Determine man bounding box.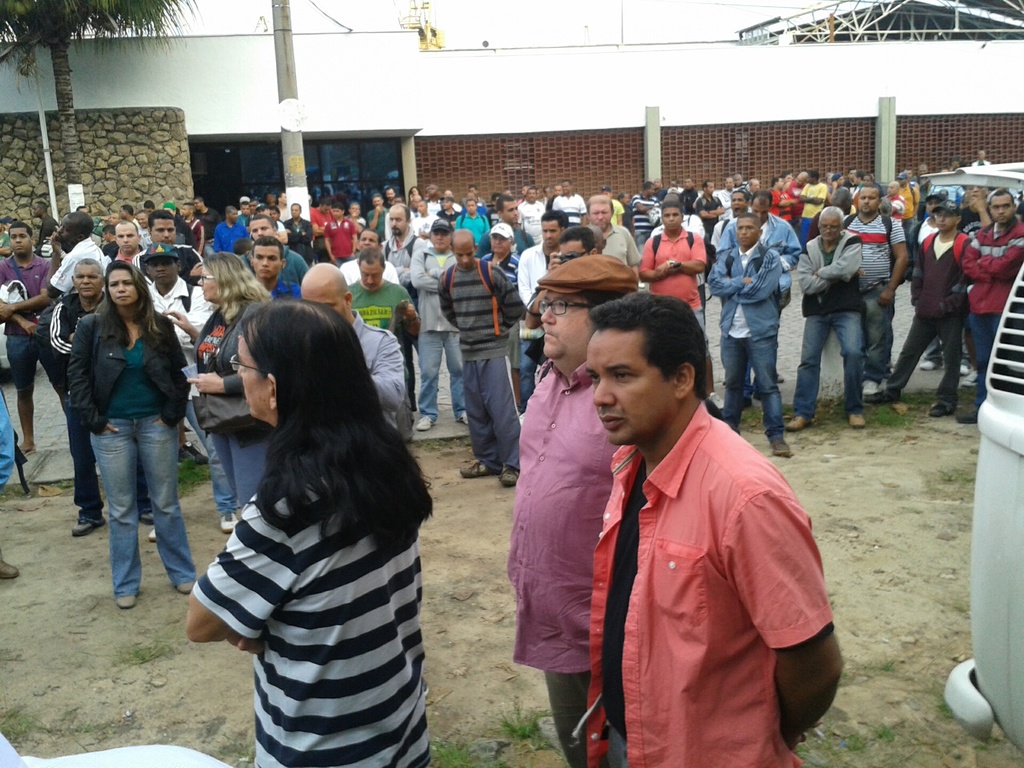
Determined: <box>862,196,976,415</box>.
